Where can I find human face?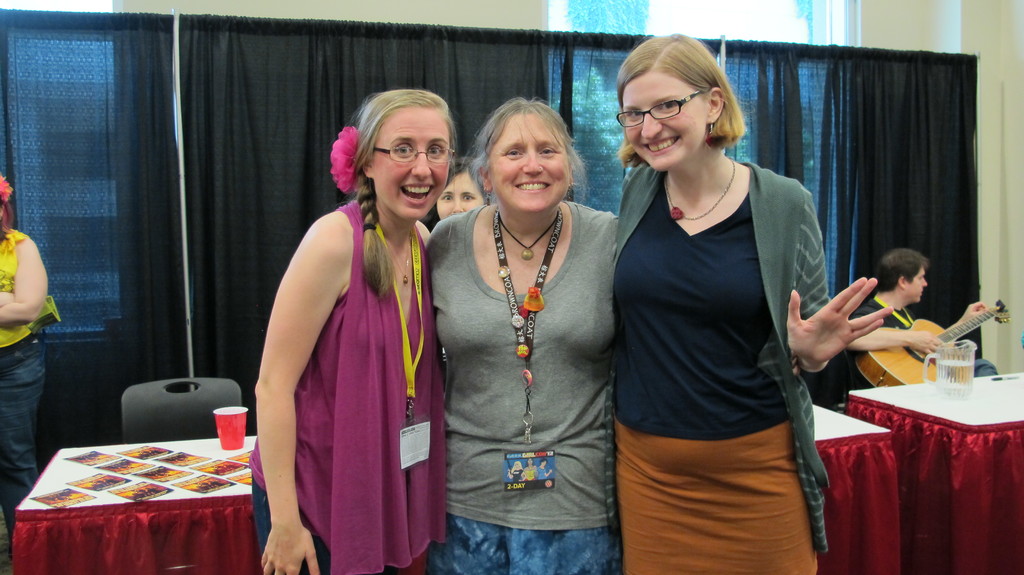
You can find it at region(624, 72, 710, 171).
